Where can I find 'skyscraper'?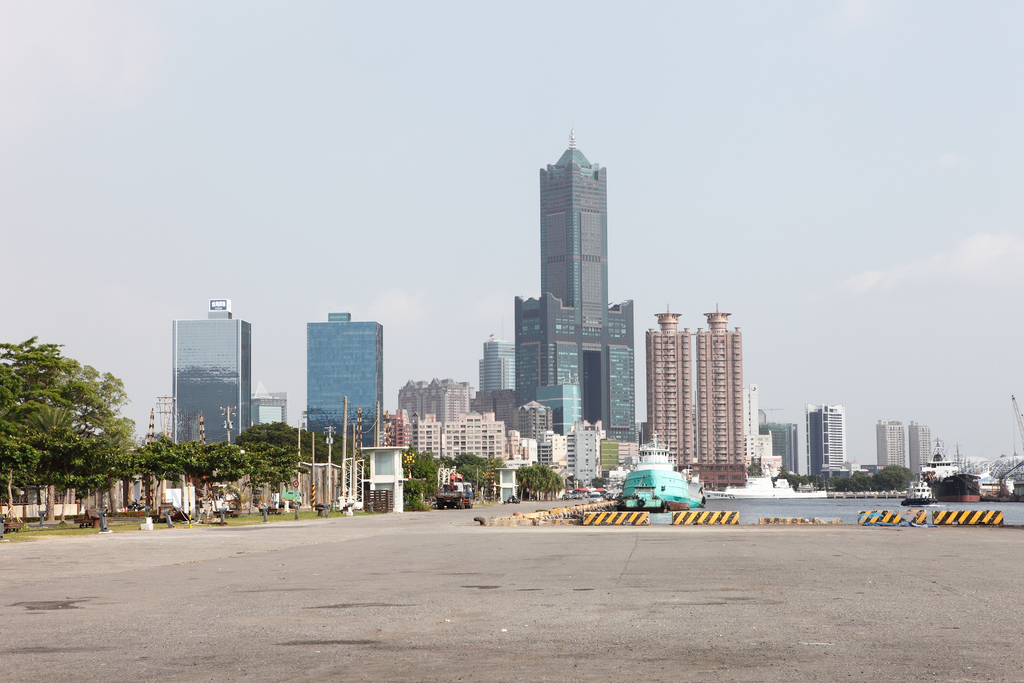
You can find it at 391,379,496,427.
